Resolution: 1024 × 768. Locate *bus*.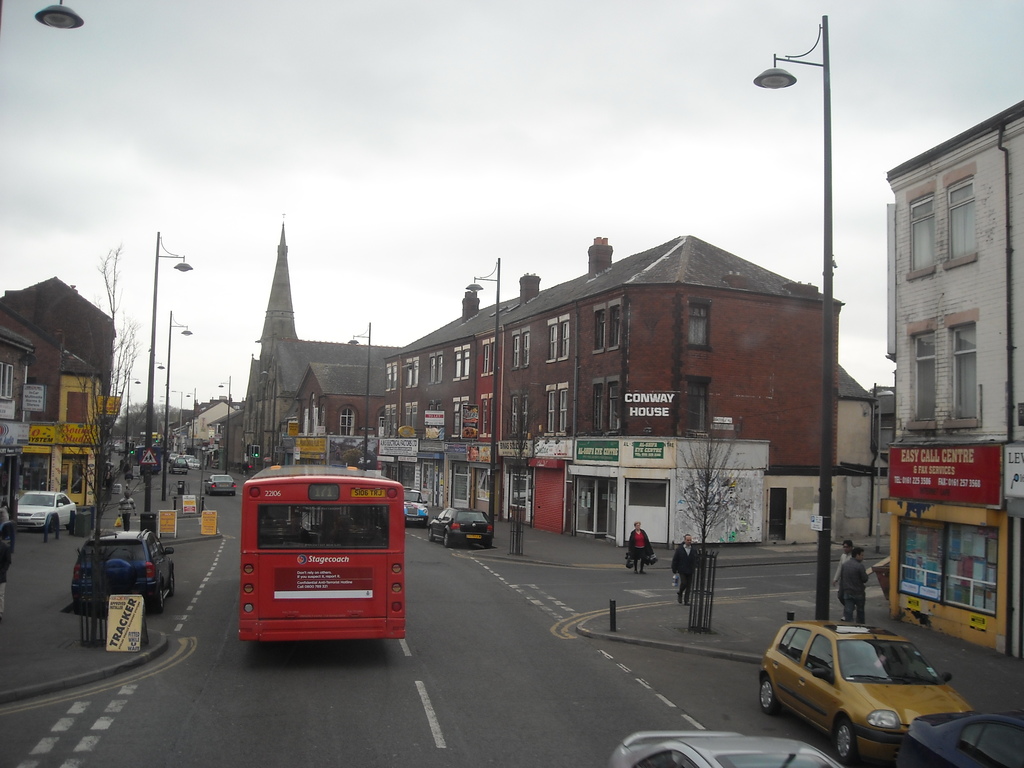
l=239, t=456, r=407, b=645.
